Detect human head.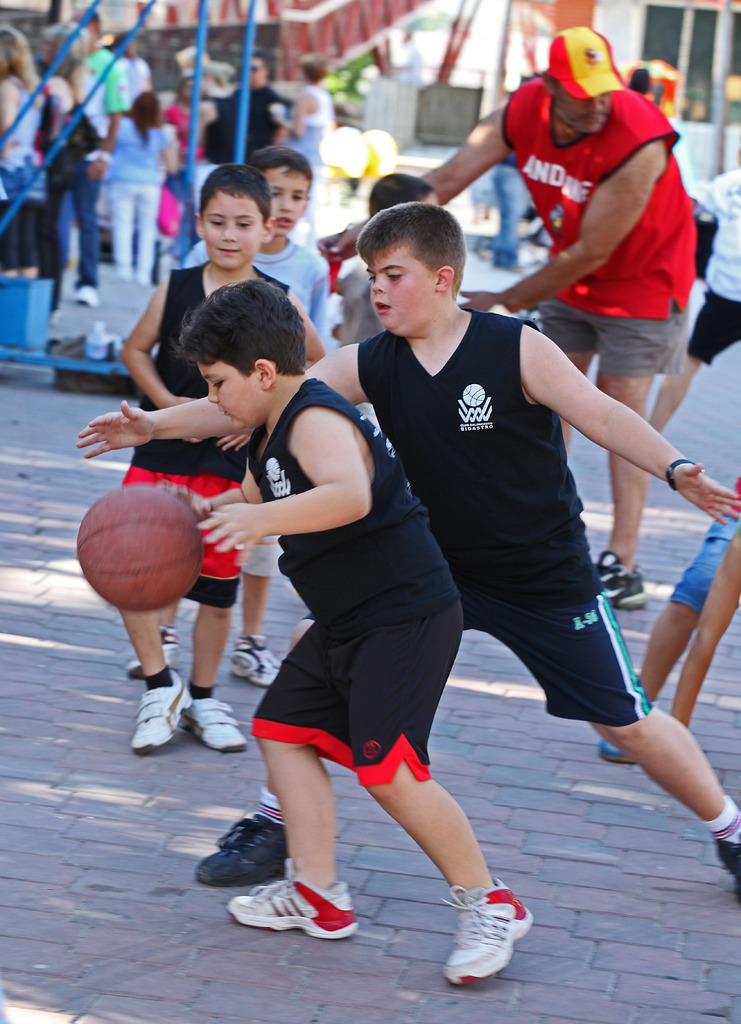
Detected at [193, 163, 277, 271].
